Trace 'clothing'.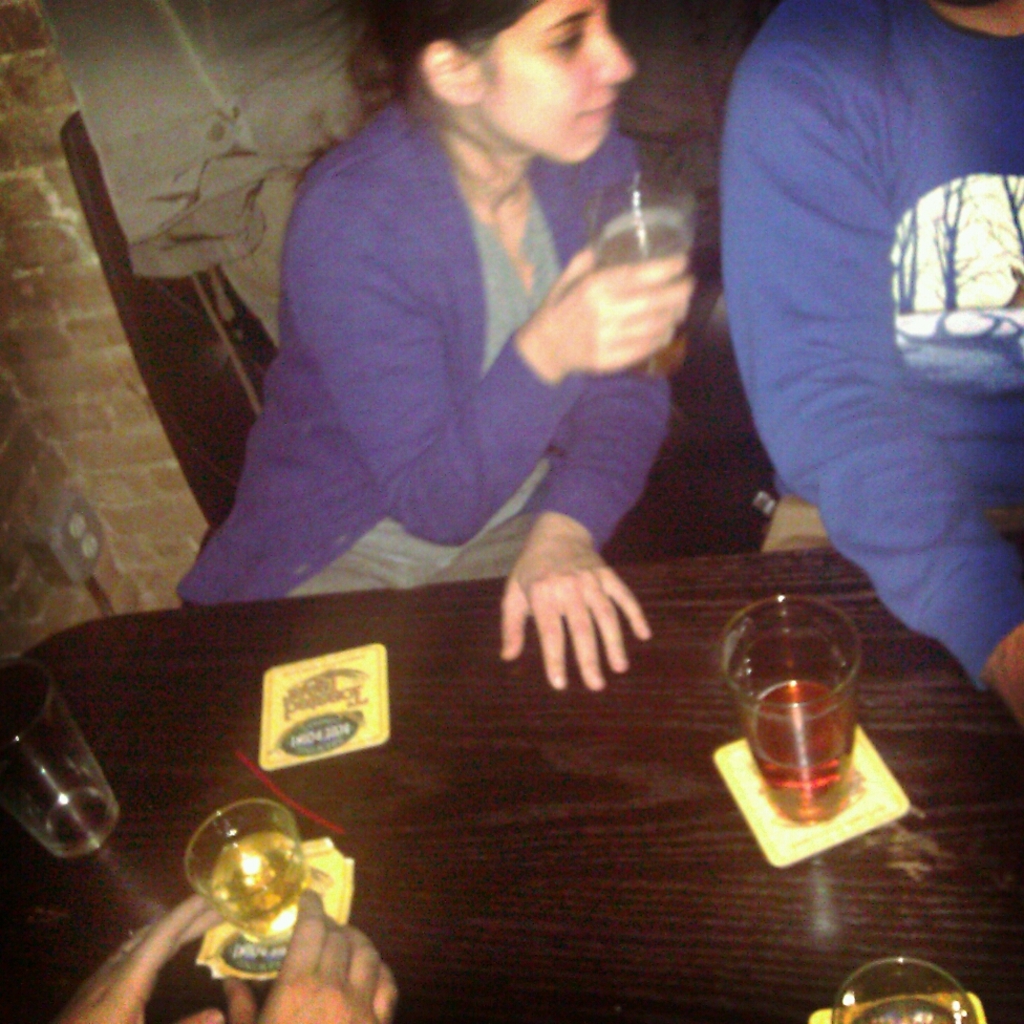
Traced to 718/0/1023/689.
